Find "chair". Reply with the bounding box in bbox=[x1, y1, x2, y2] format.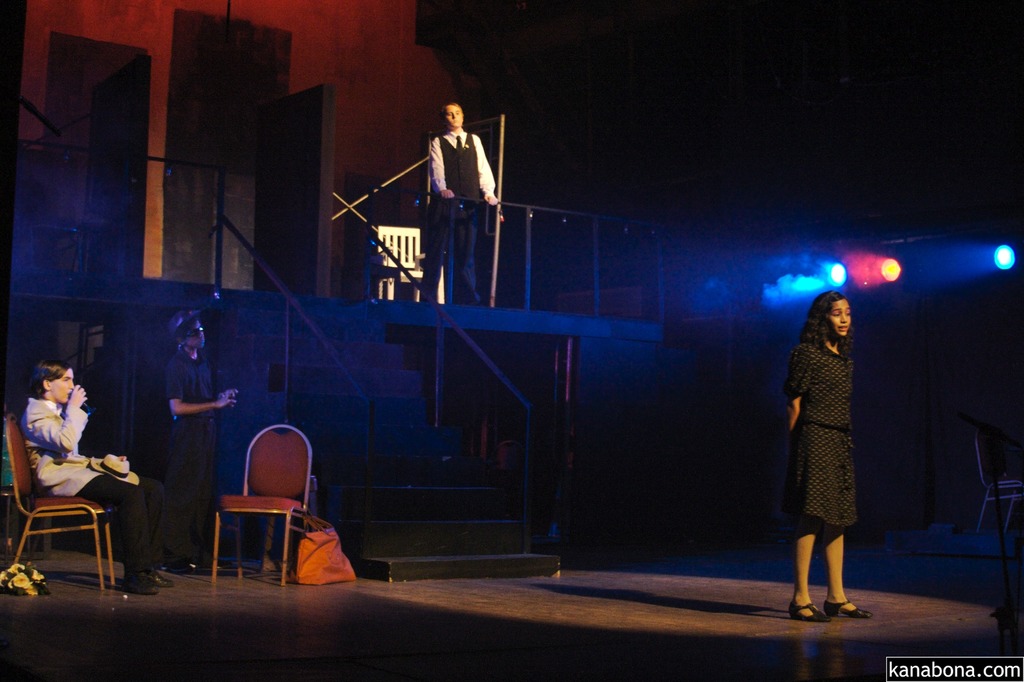
bbox=[198, 425, 317, 596].
